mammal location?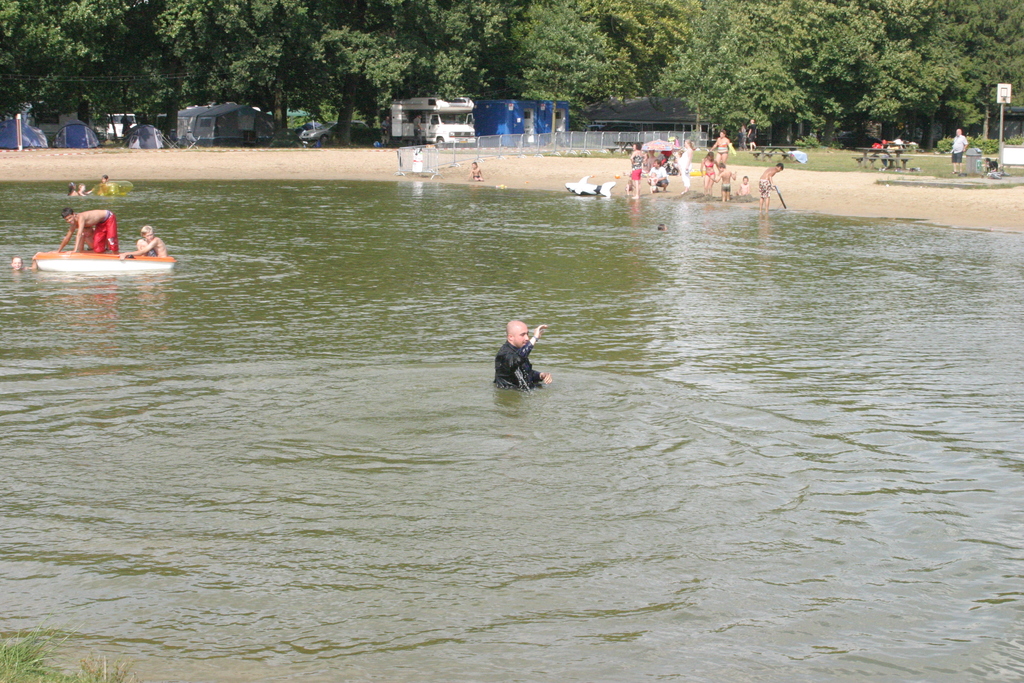
detection(56, 206, 119, 254)
